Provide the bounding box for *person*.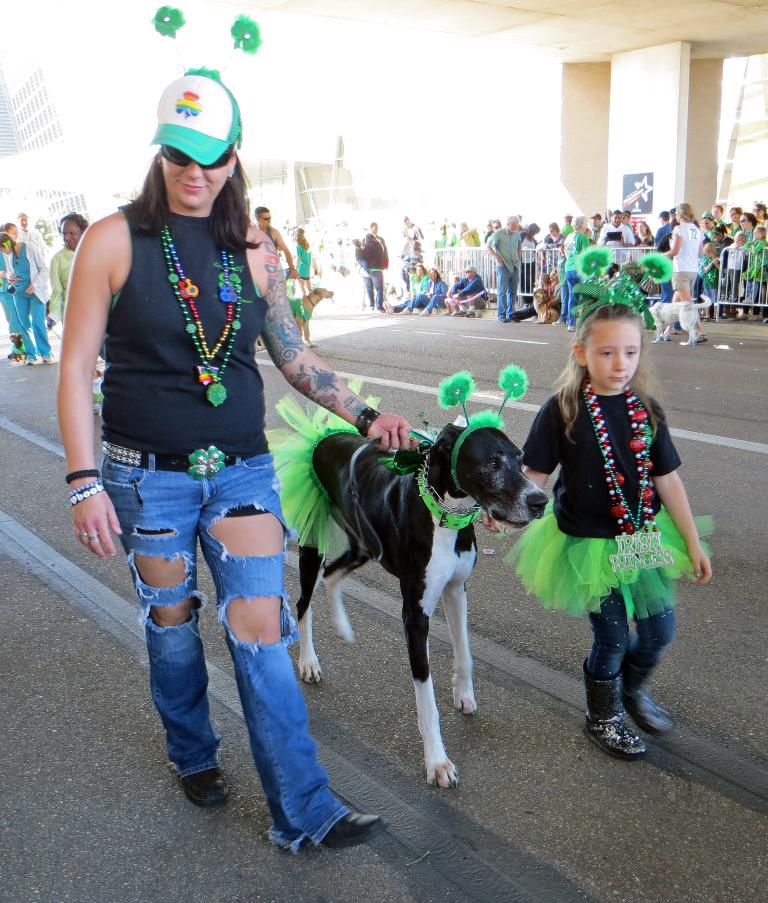
(x1=407, y1=269, x2=446, y2=314).
